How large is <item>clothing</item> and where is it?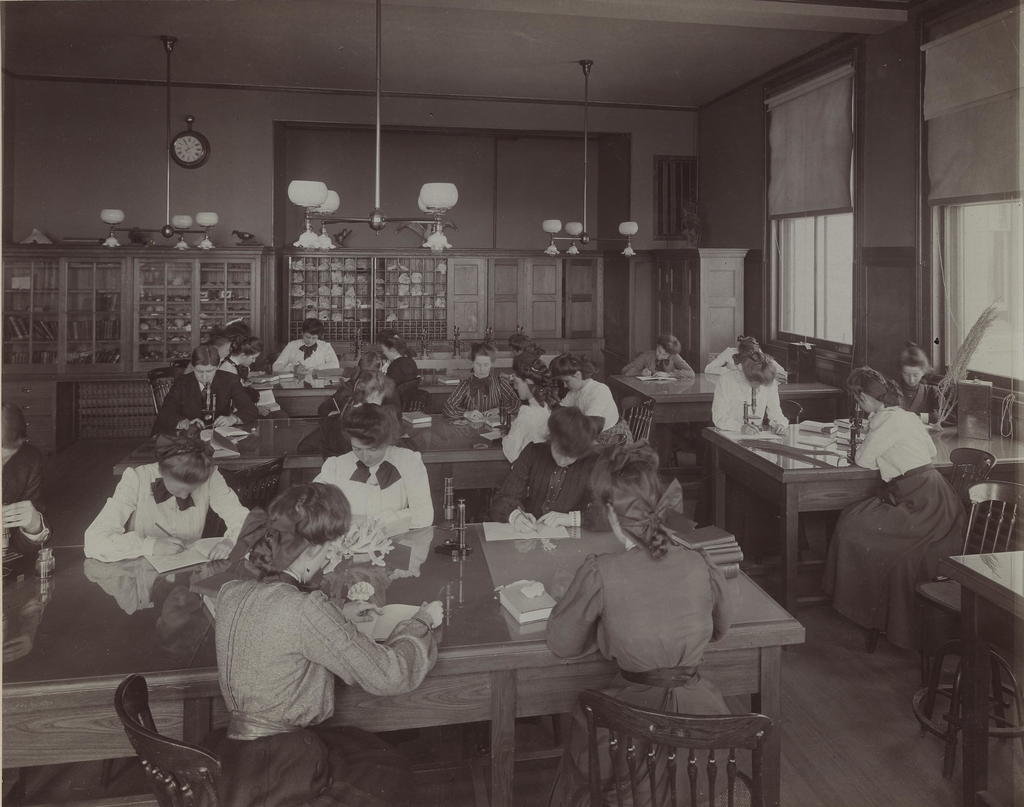
Bounding box: 702:345:787:381.
